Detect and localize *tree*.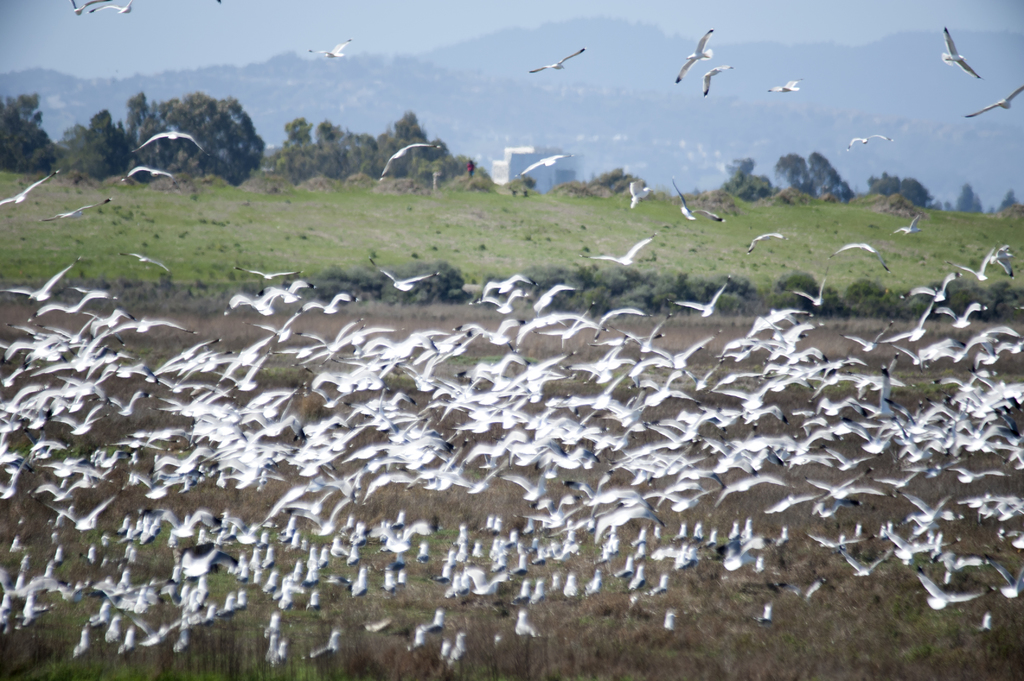
Localized at <bbox>950, 186, 982, 210</bbox>.
